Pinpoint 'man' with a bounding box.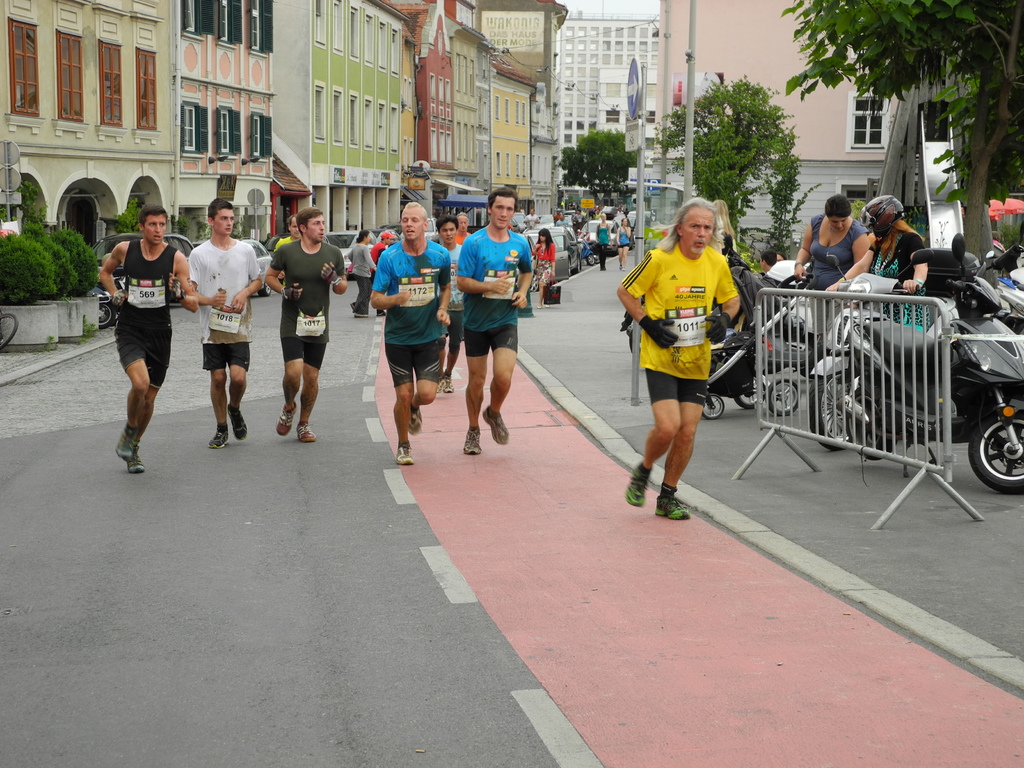
373, 202, 452, 468.
